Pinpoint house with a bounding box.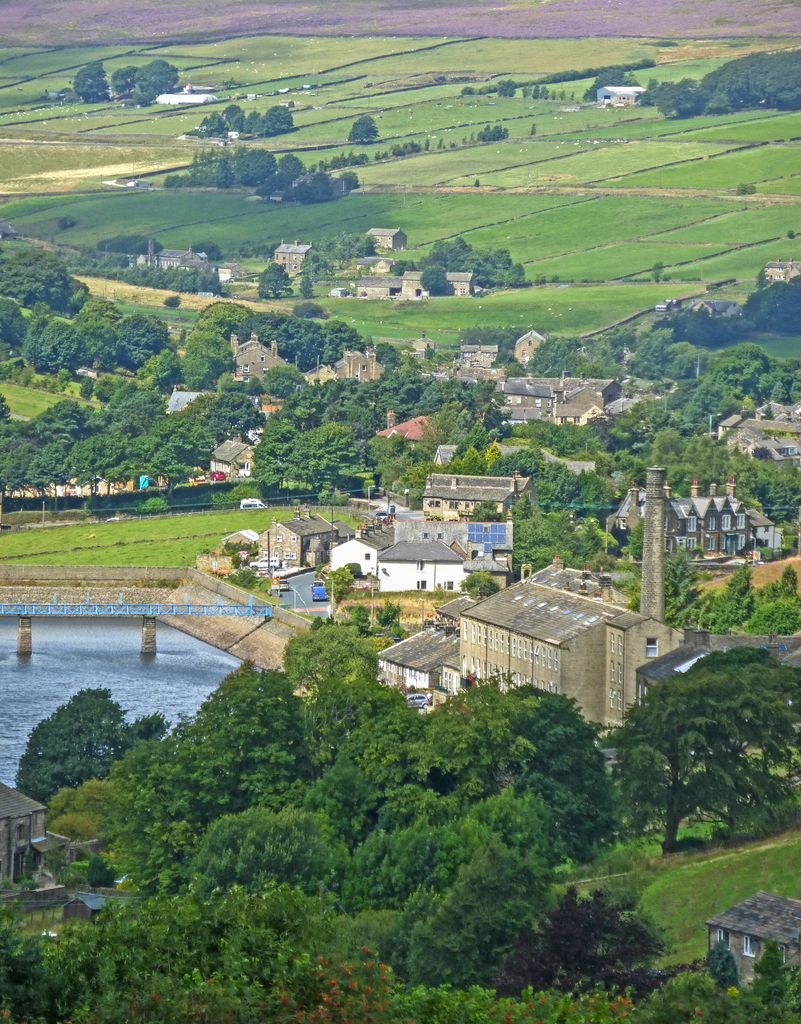
rect(368, 227, 410, 250).
